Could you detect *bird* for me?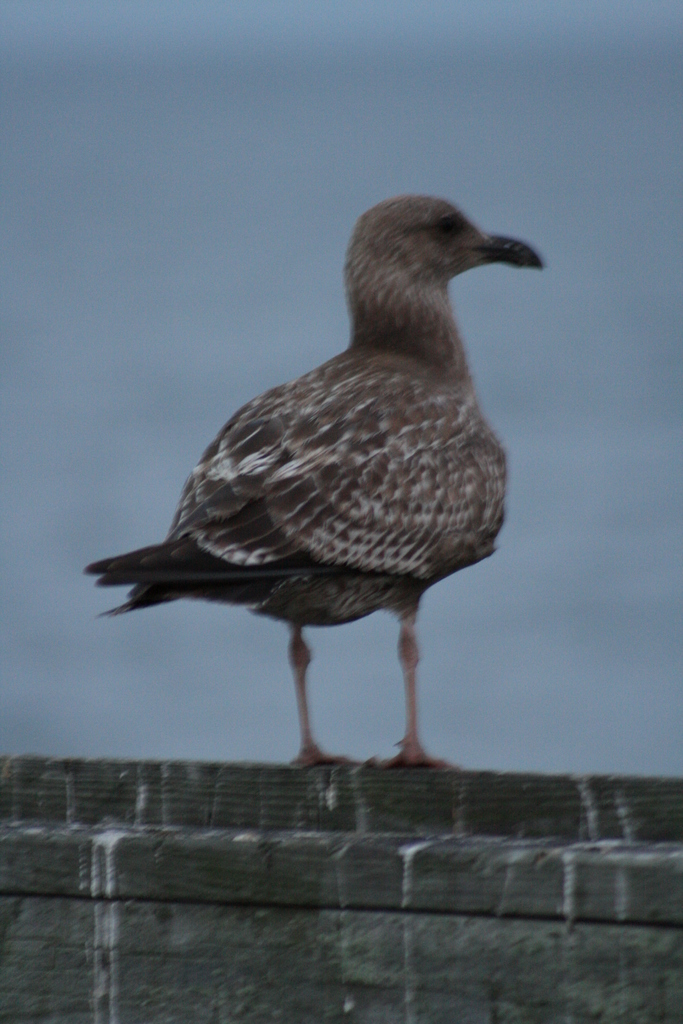
Detection result: rect(74, 187, 543, 778).
